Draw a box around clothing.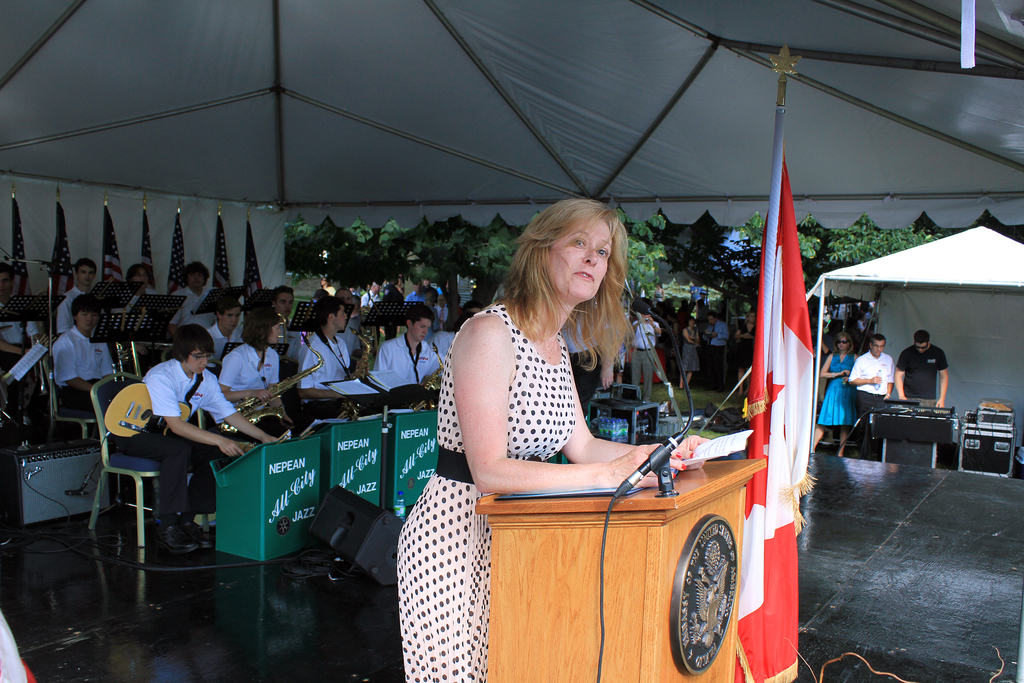
399:300:572:682.
